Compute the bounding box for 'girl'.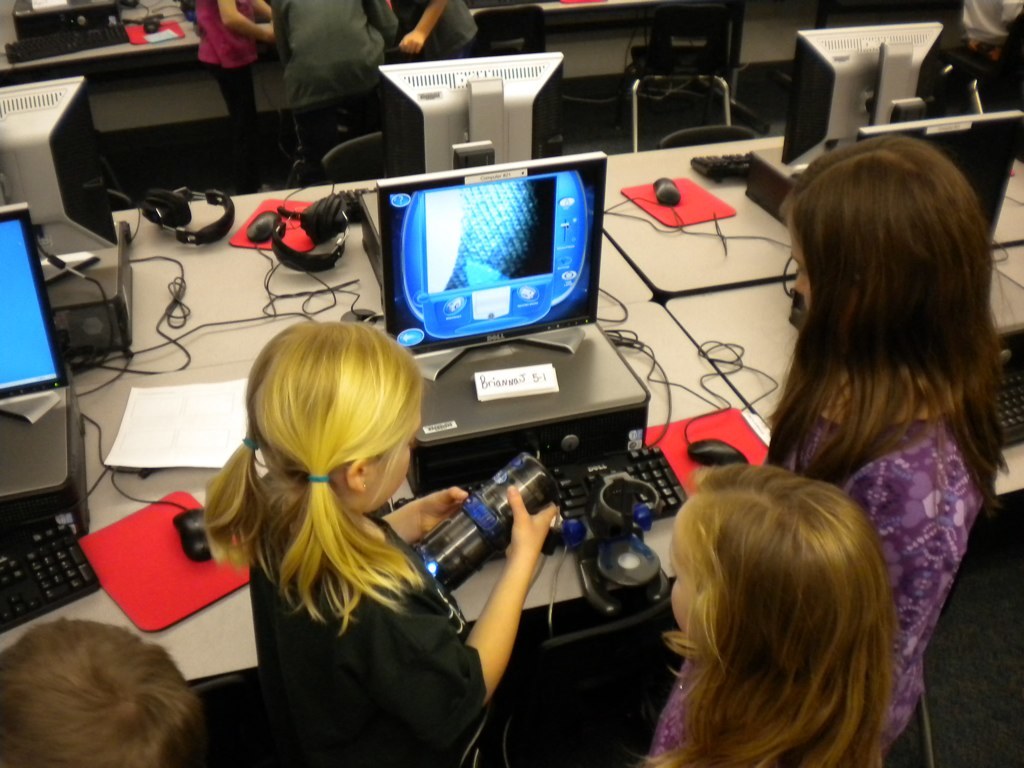
locate(204, 321, 559, 765).
